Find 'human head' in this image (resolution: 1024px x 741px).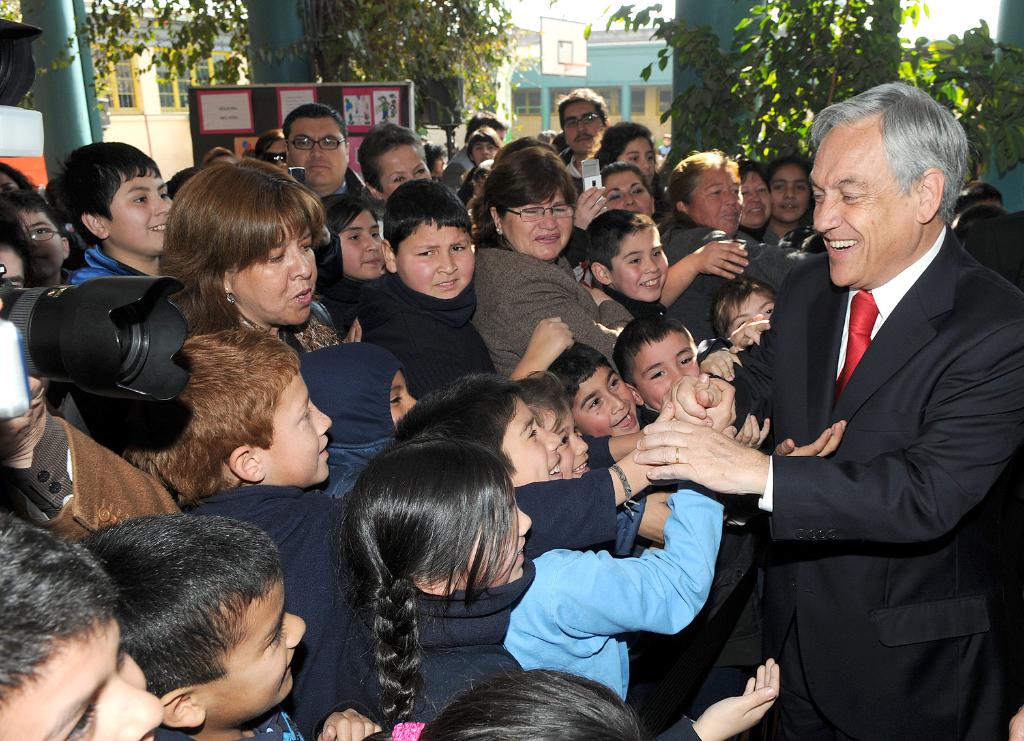
[left=795, top=78, right=972, bottom=274].
